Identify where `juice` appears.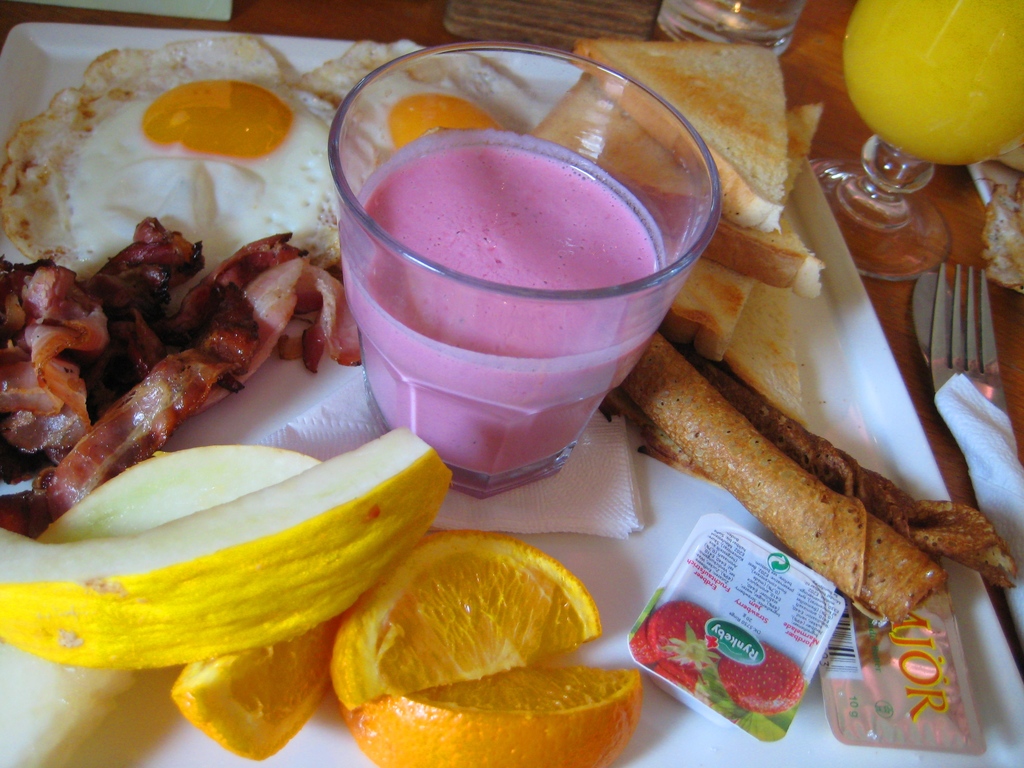
Appears at crop(840, 0, 1023, 171).
